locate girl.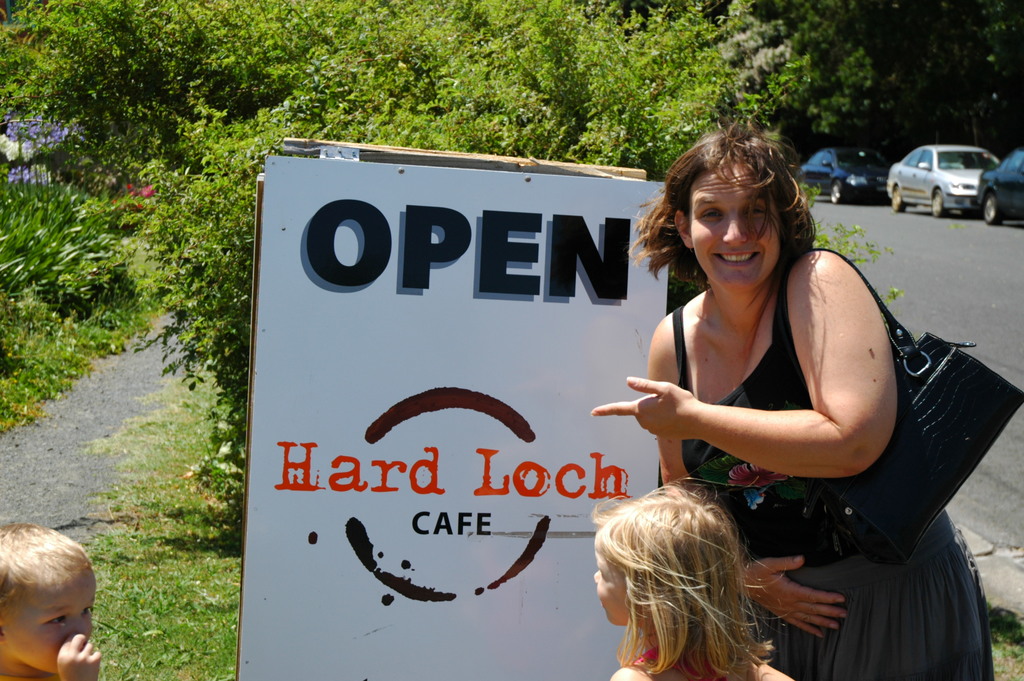
Bounding box: x1=593 y1=476 x2=793 y2=680.
